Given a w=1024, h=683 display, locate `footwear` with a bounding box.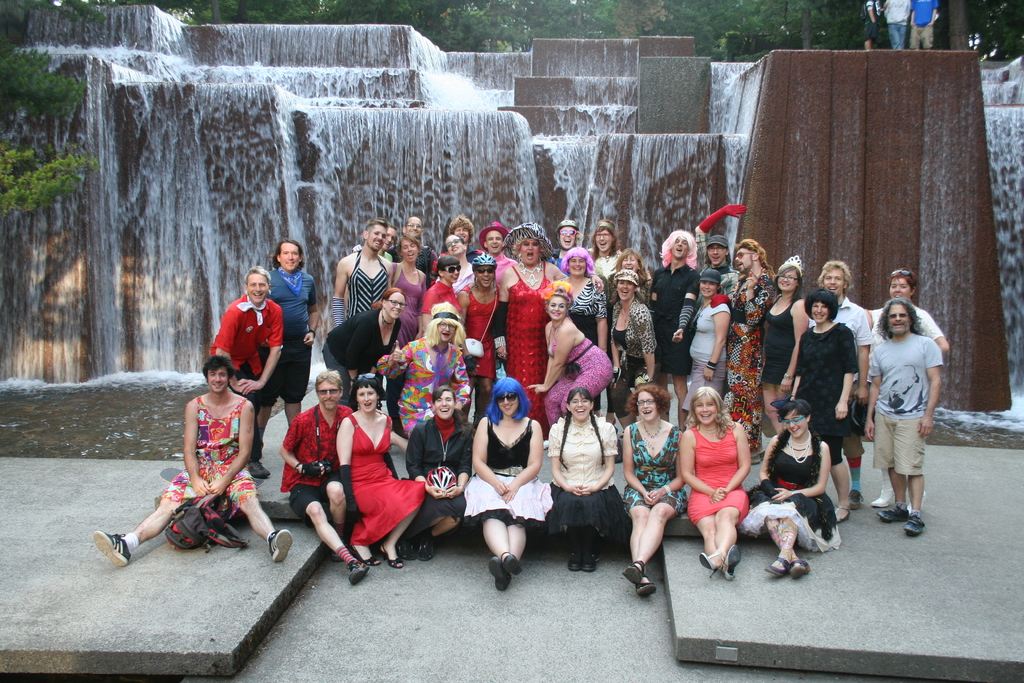
Located: x1=904, y1=513, x2=929, y2=539.
